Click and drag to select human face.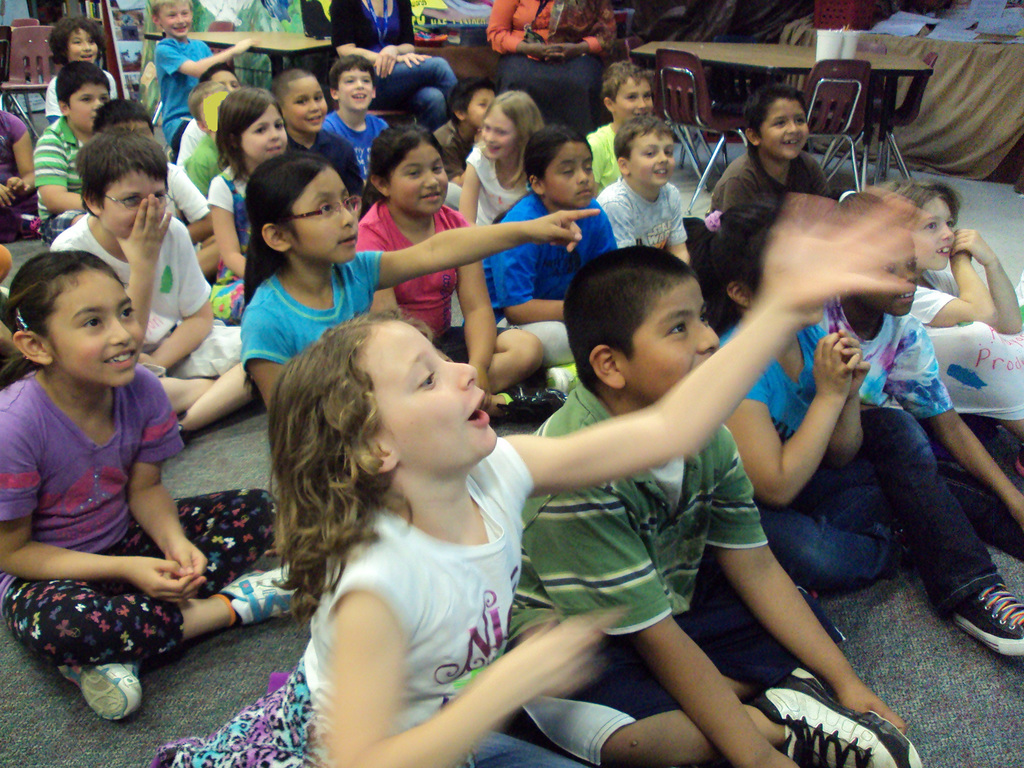
Selection: (278, 77, 324, 127).
